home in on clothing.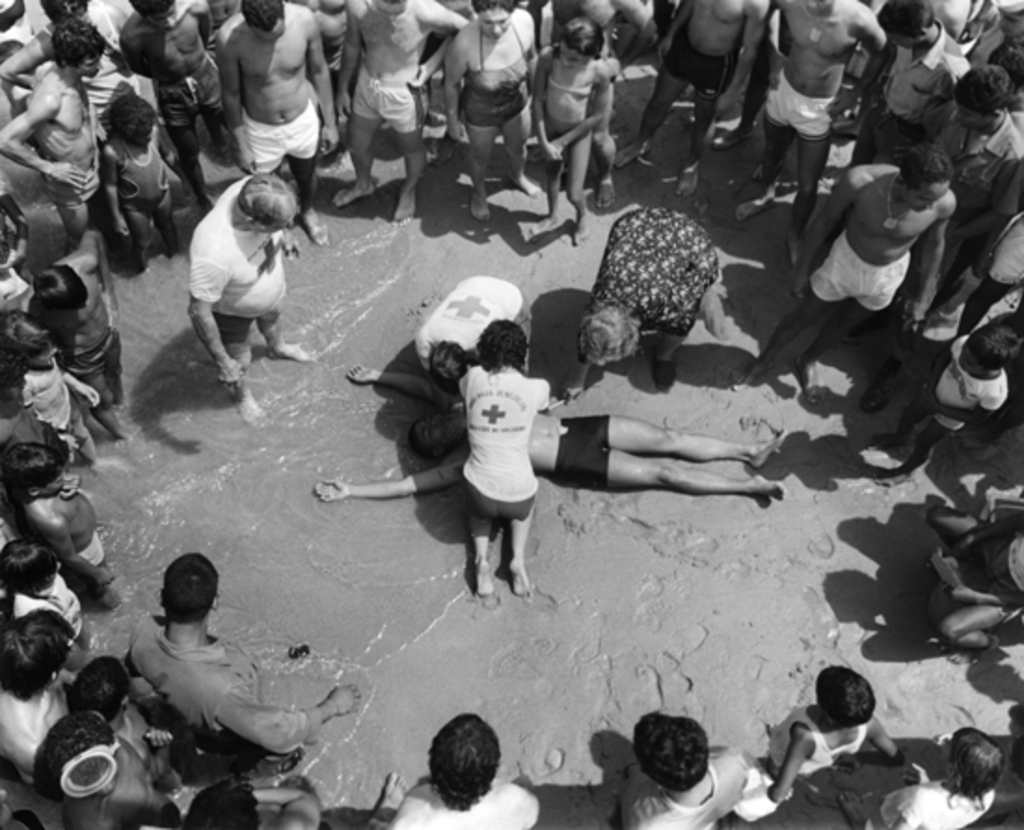
Homed in at box(657, 41, 735, 100).
